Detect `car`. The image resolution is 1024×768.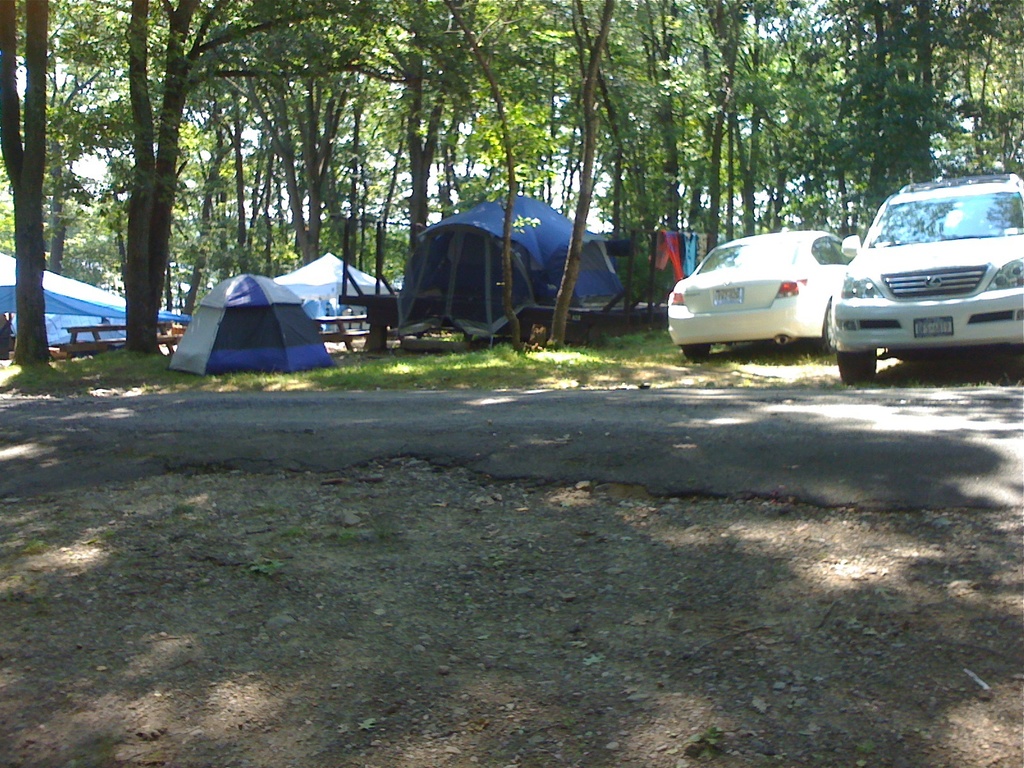
Rect(666, 229, 861, 358).
